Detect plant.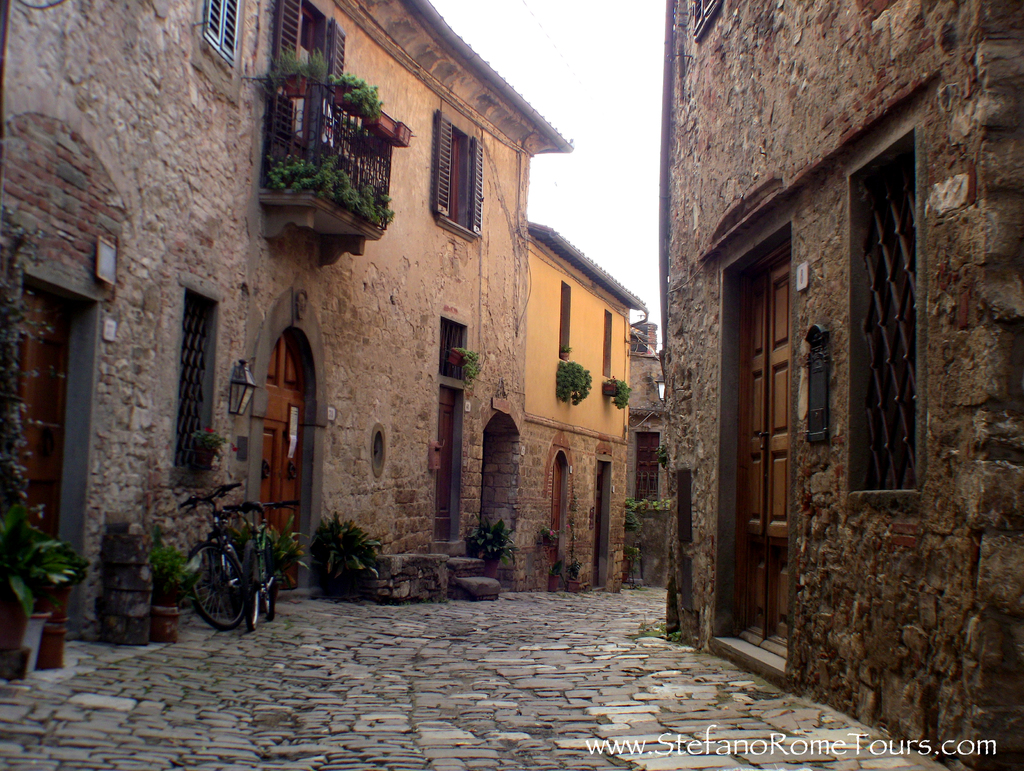
Detected at crop(268, 146, 400, 231).
